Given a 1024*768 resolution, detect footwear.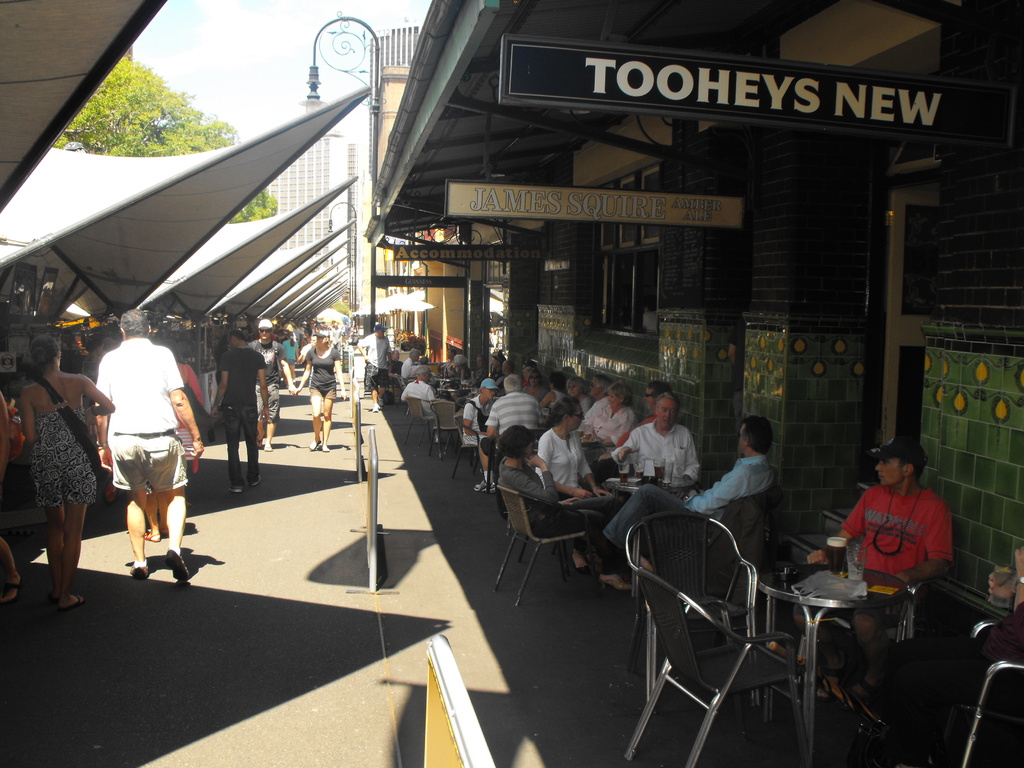
x1=570 y1=547 x2=588 y2=574.
